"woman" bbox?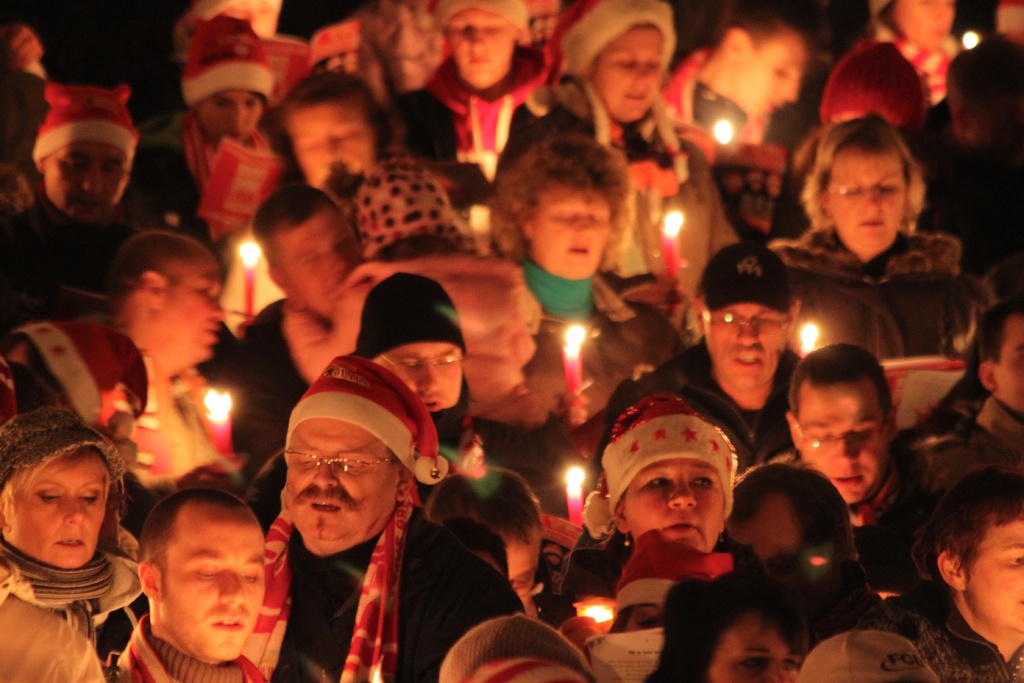
crop(0, 412, 154, 666)
